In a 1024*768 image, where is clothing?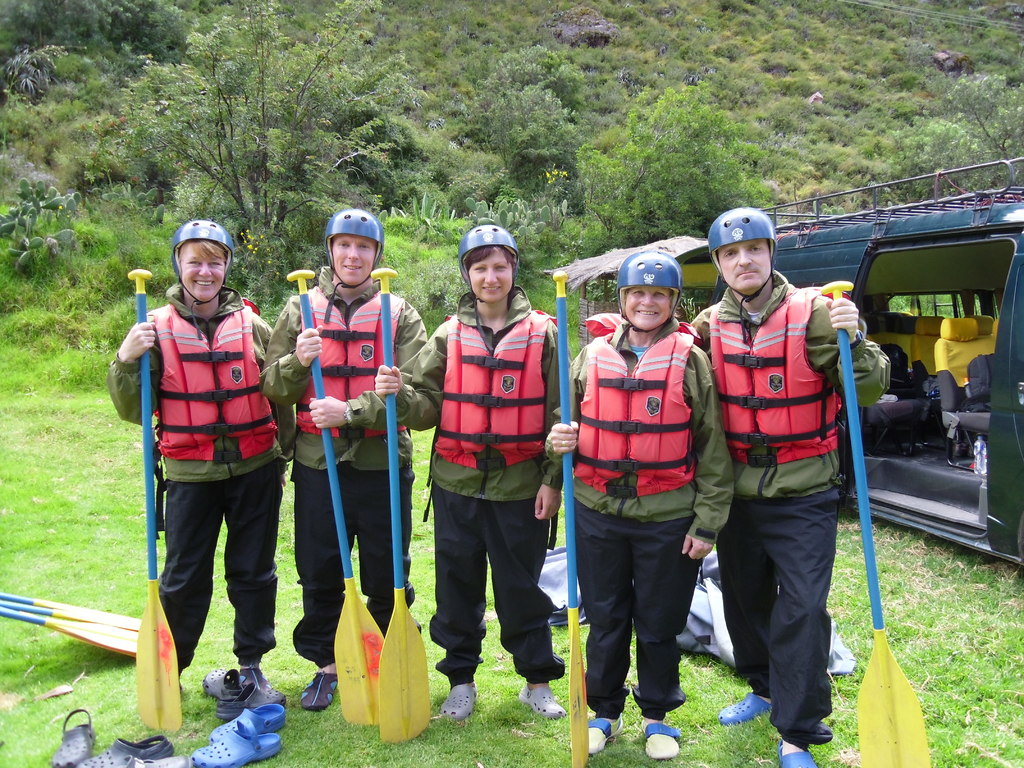
(left=690, top=209, right=872, bottom=719).
